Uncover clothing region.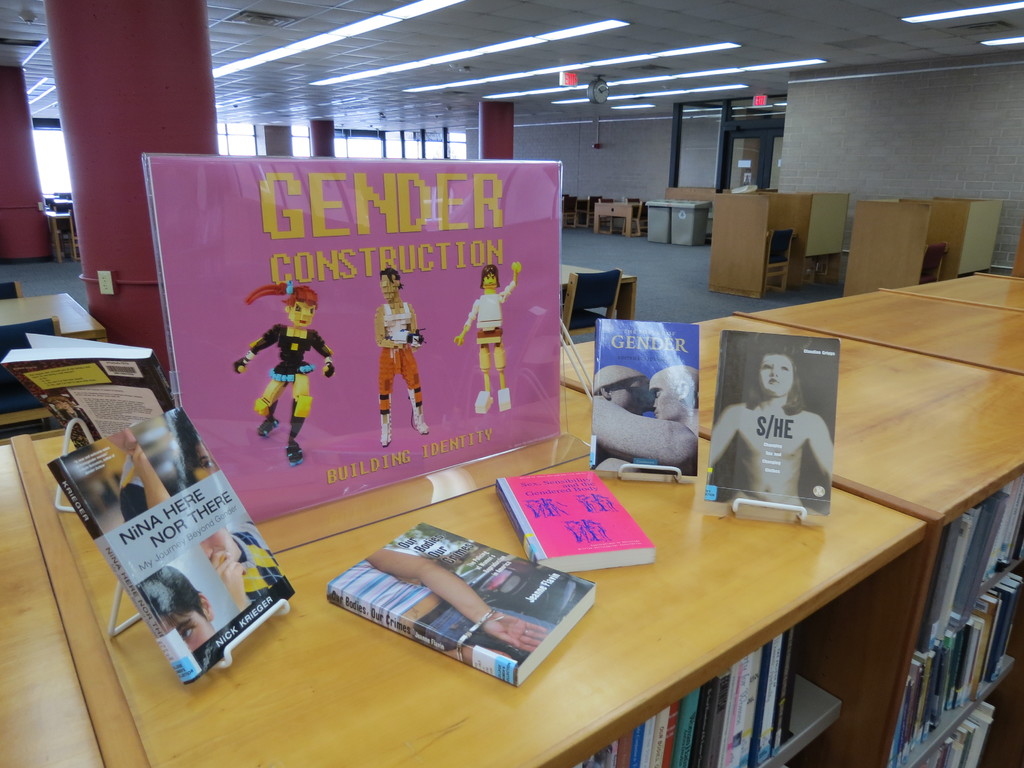
Uncovered: (375, 310, 419, 417).
